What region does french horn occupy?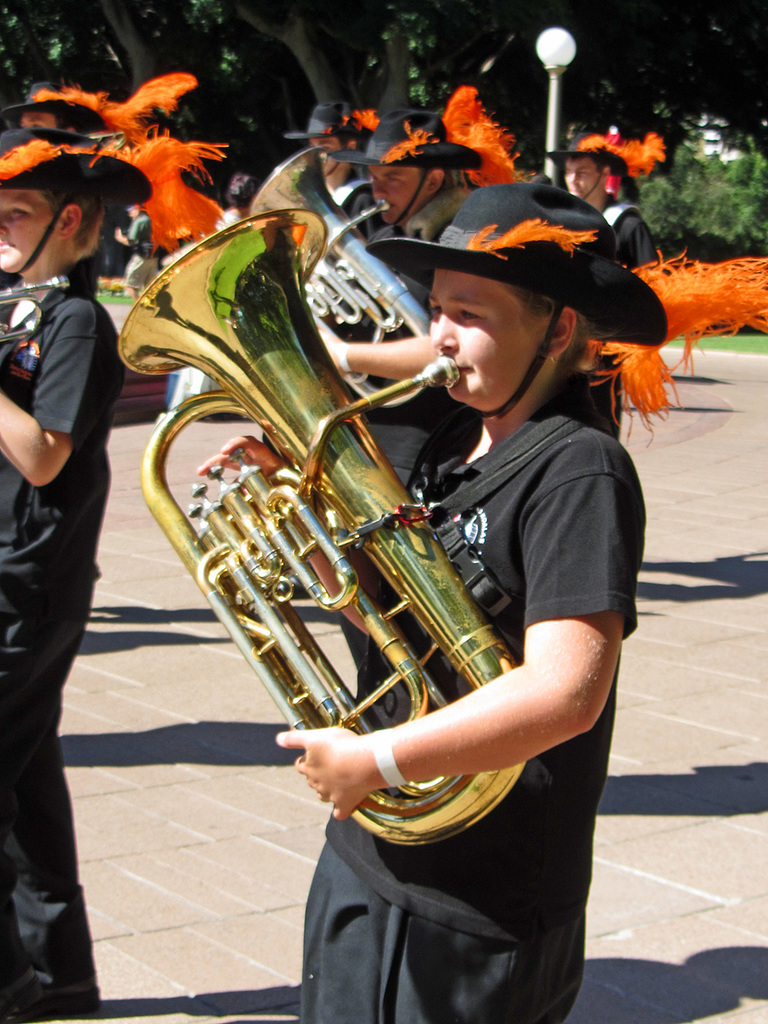
0 267 76 353.
